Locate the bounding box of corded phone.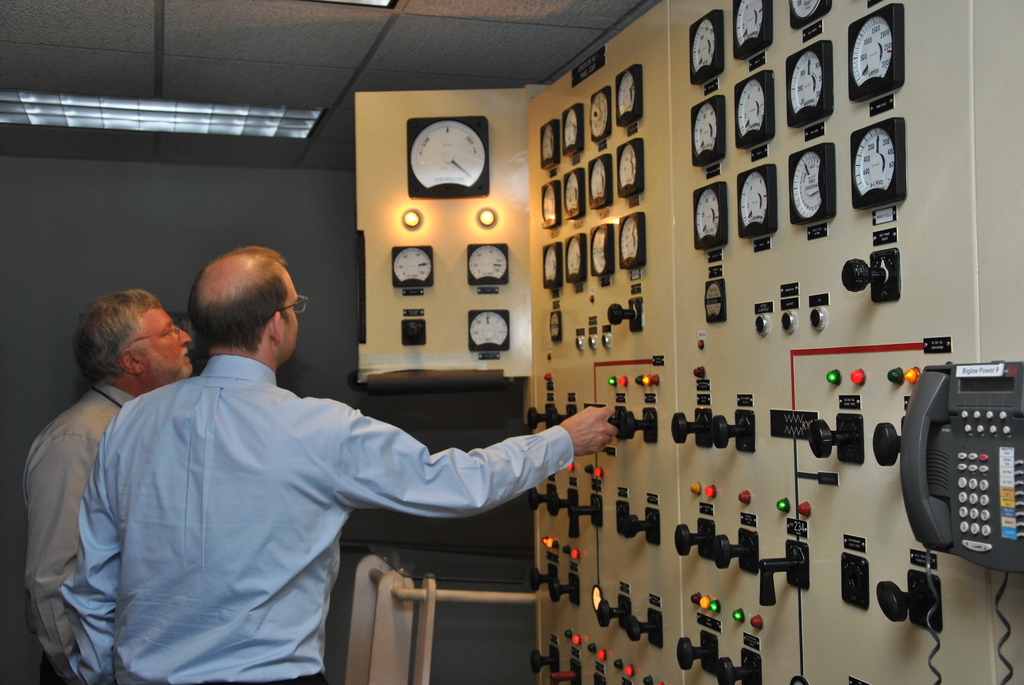
Bounding box: (868, 359, 1005, 576).
